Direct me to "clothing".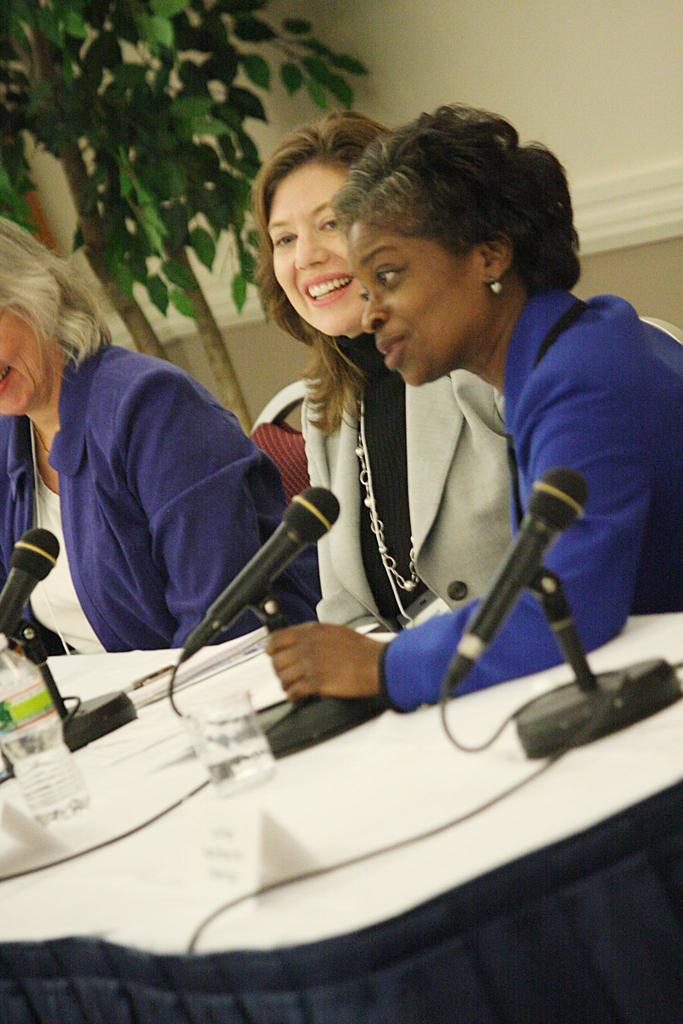
Direction: 0 342 320 659.
